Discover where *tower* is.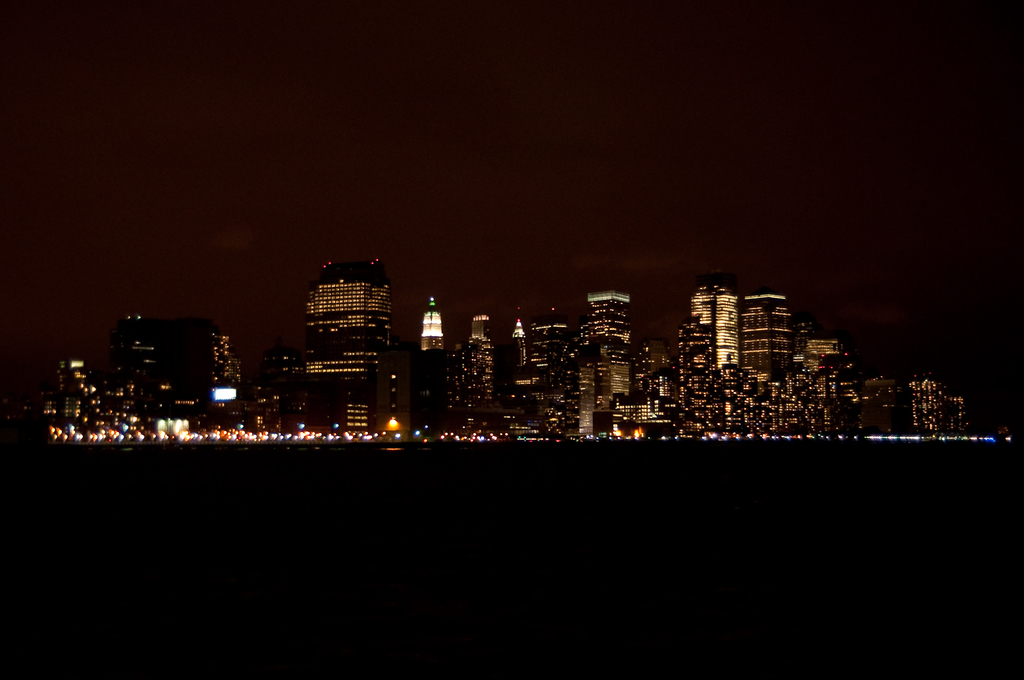
Discovered at <bbox>419, 291, 448, 353</bbox>.
